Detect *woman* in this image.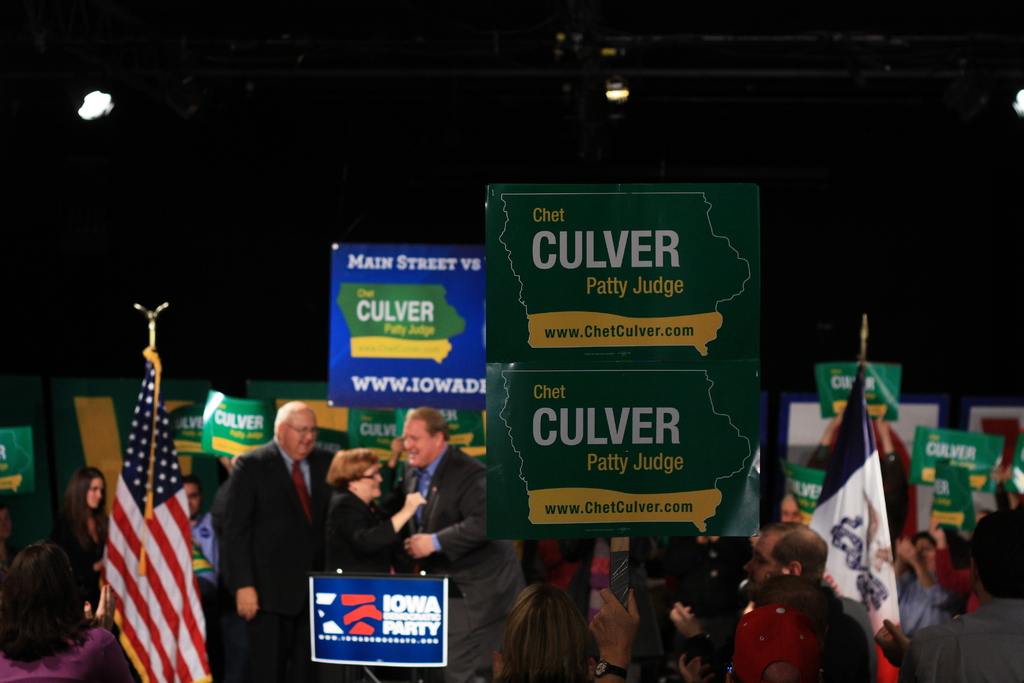
Detection: pyautogui.locateOnScreen(328, 449, 430, 567).
